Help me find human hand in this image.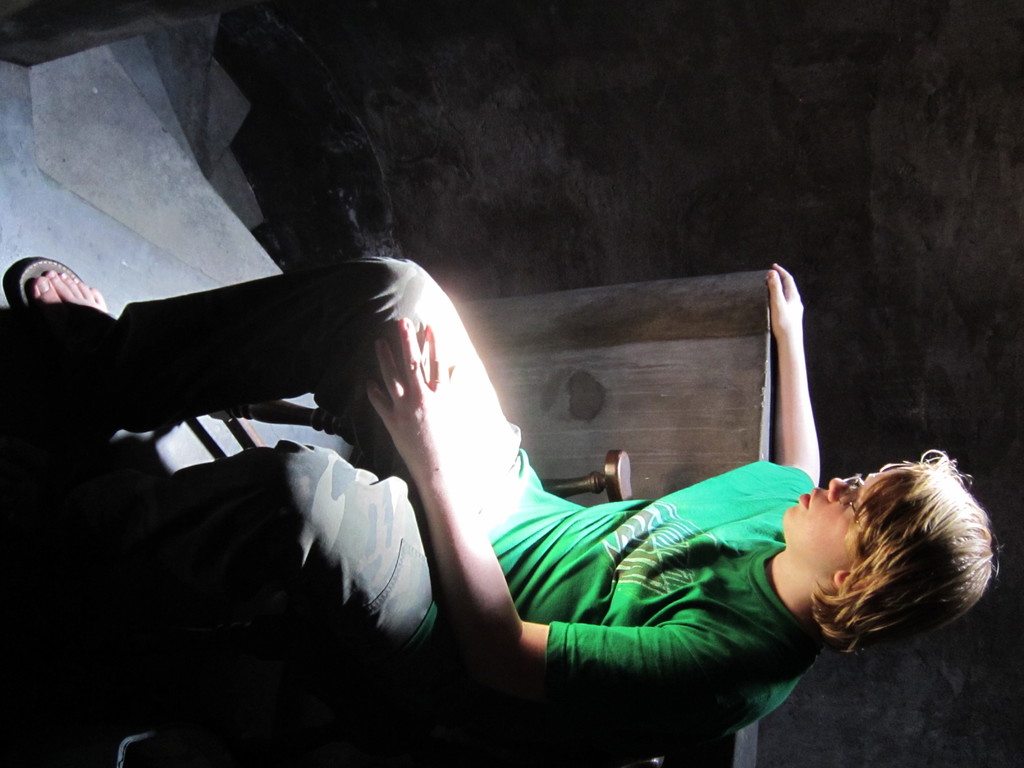
Found it: region(765, 259, 806, 343).
